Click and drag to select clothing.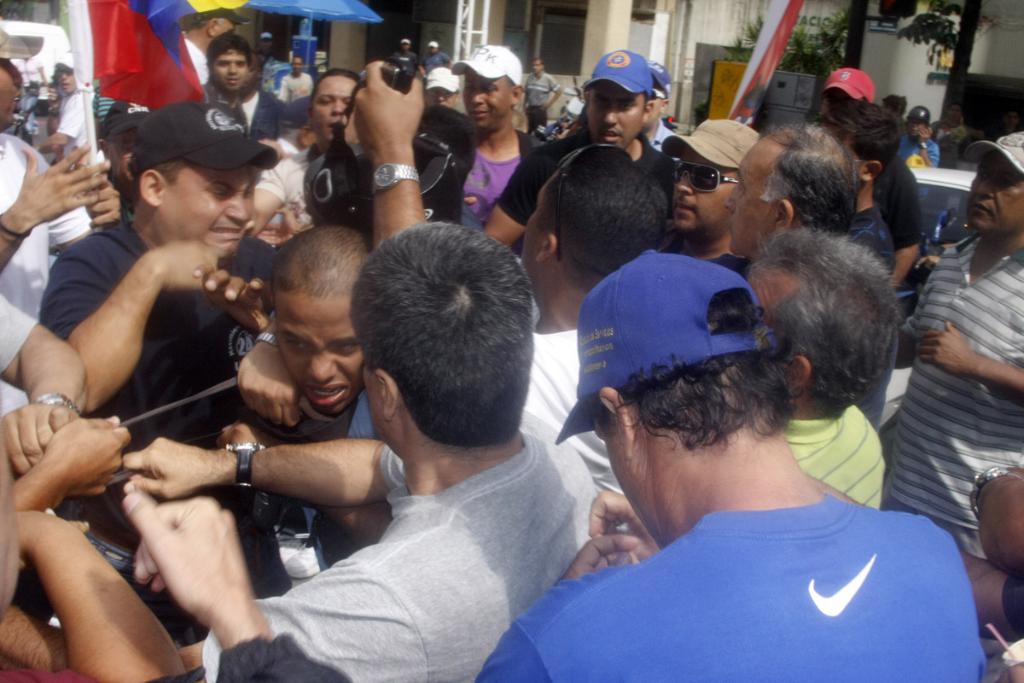
Selection: {"left": 55, "top": 80, "right": 102, "bottom": 161}.
